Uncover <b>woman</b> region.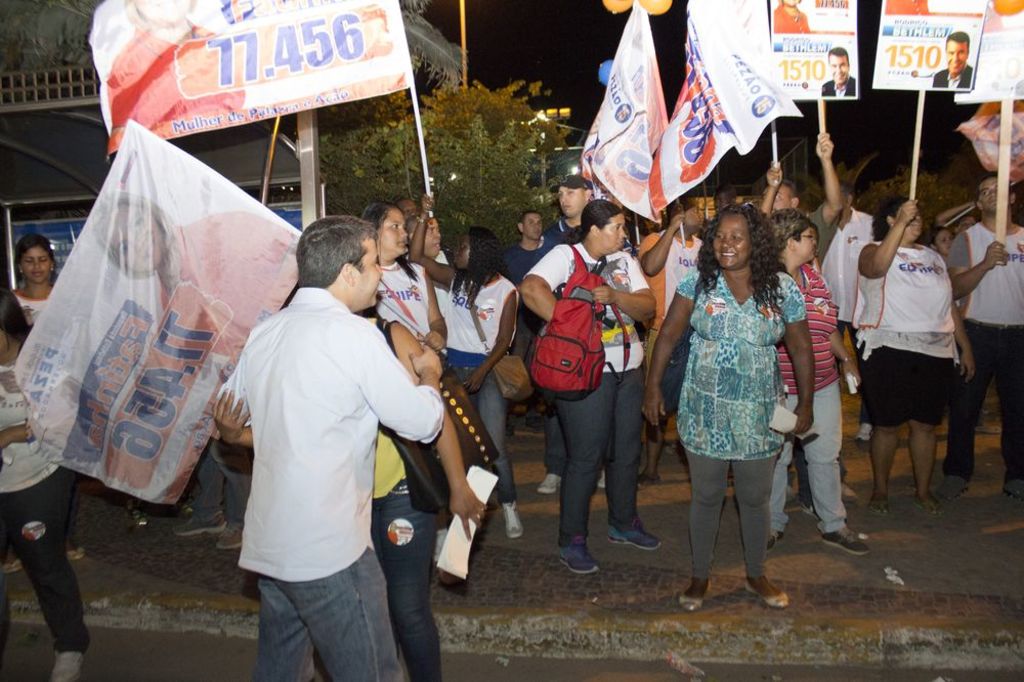
Uncovered: {"left": 518, "top": 200, "right": 664, "bottom": 574}.
